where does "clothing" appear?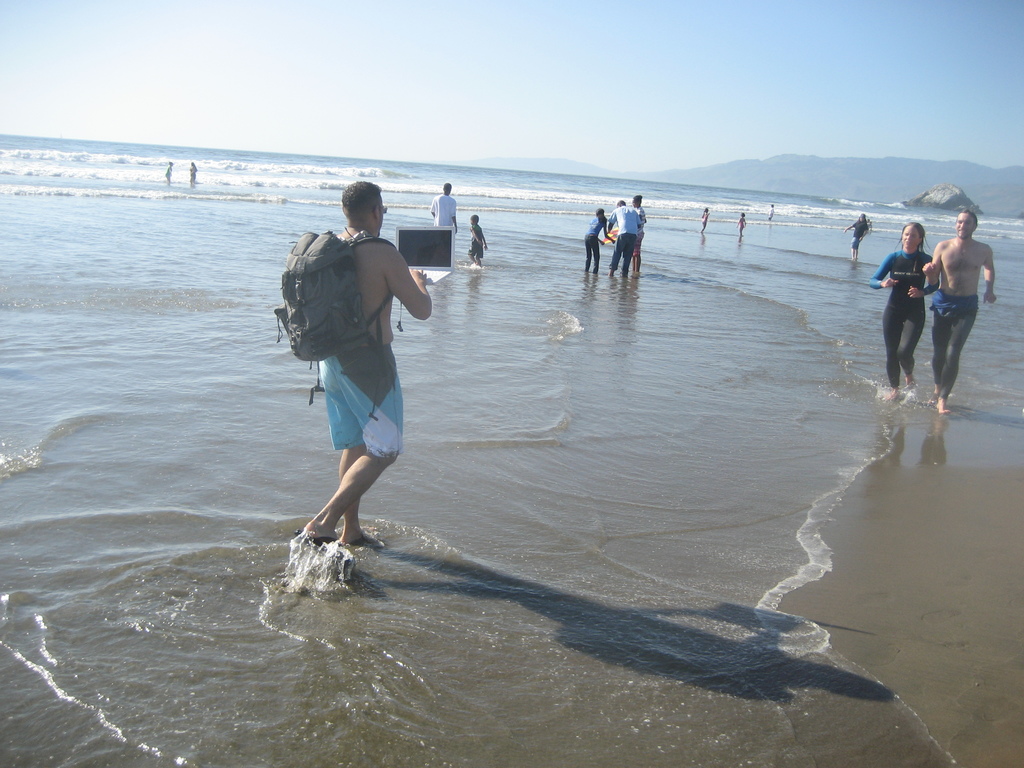
Appears at x1=629 y1=205 x2=645 y2=257.
